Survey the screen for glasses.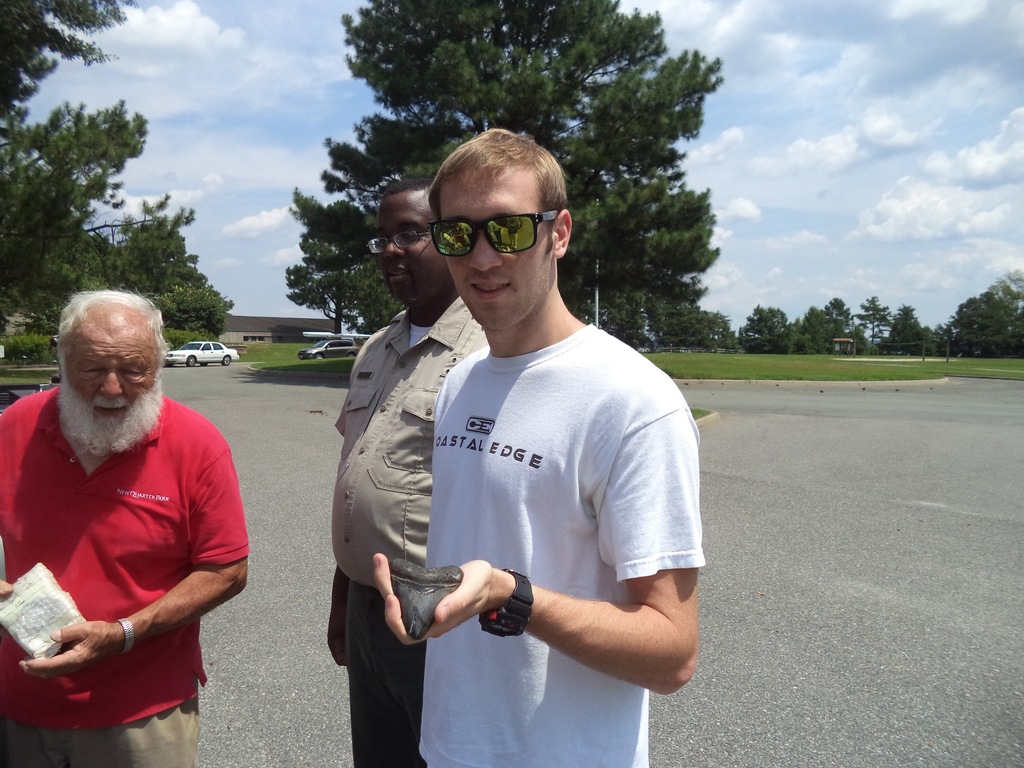
Survey found: crop(359, 216, 431, 263).
